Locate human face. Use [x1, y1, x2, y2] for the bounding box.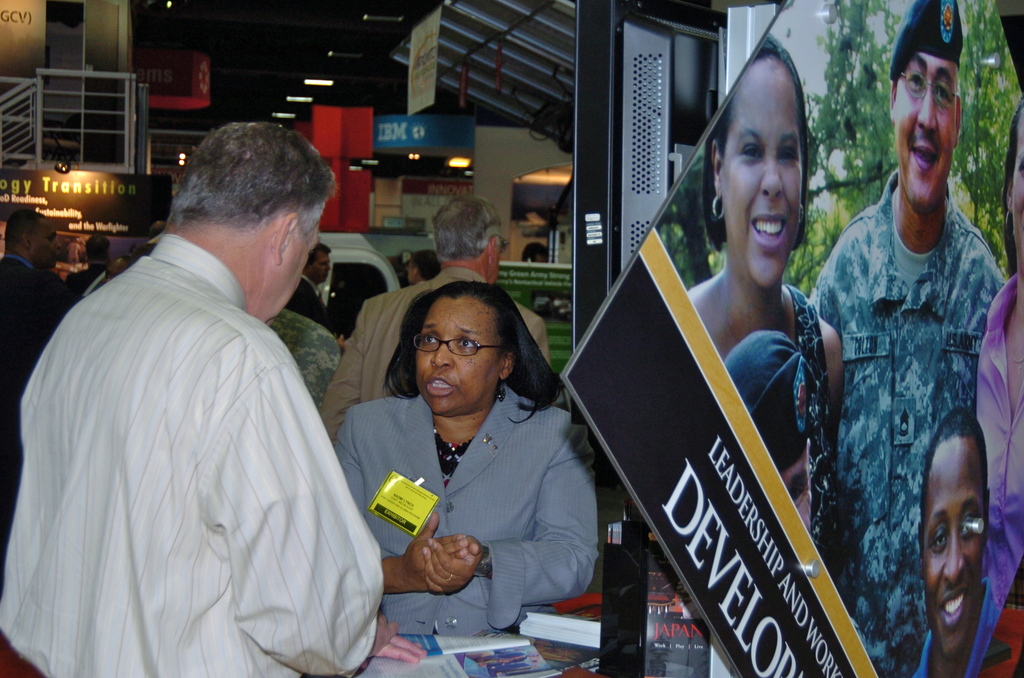
[307, 254, 330, 281].
